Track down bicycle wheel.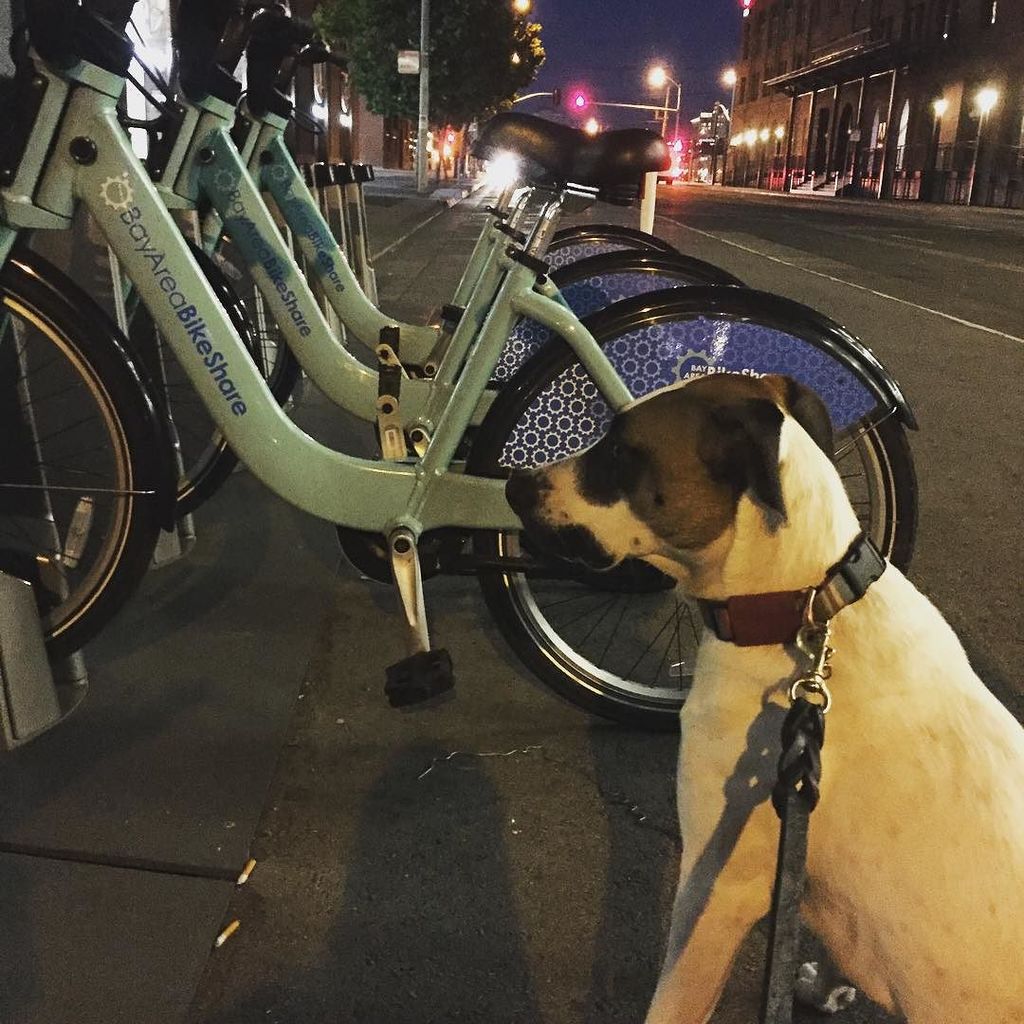
Tracked to <box>203,223,302,409</box>.
